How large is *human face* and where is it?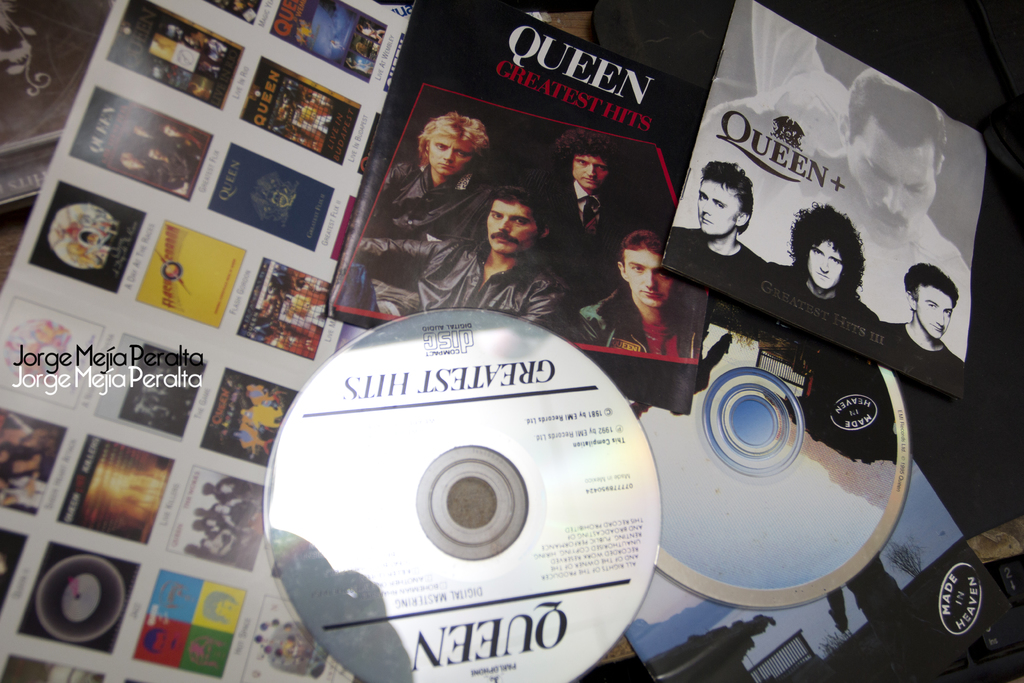
Bounding box: bbox=[621, 251, 673, 304].
